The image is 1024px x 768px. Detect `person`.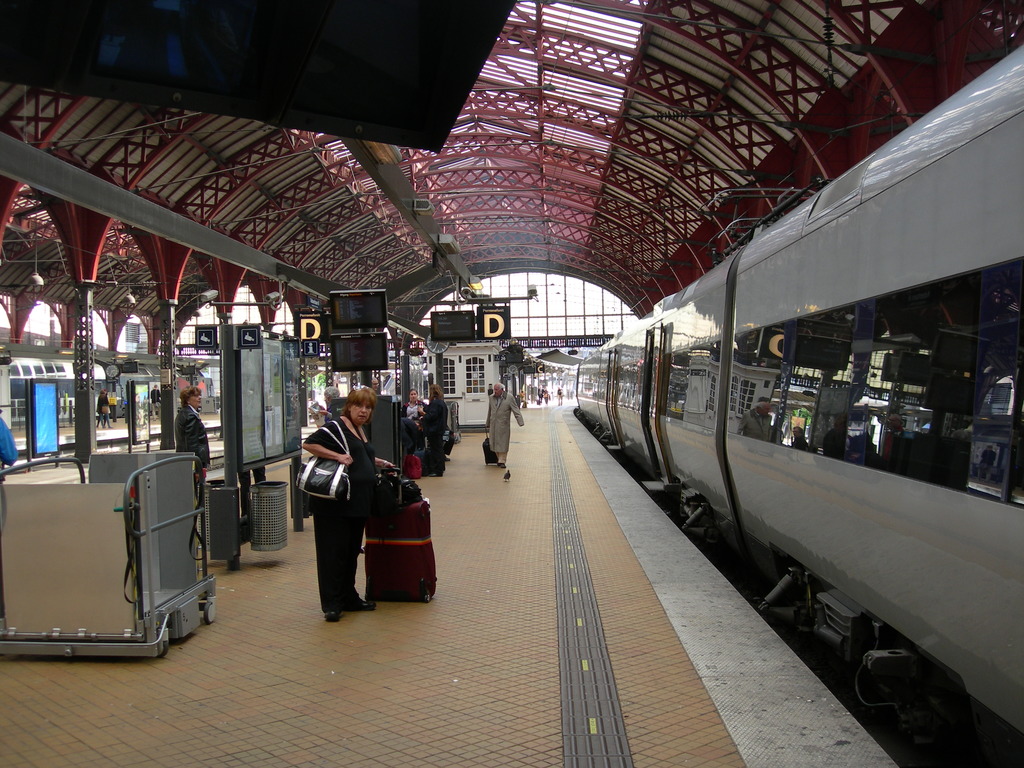
Detection: pyautogui.locateOnScreen(307, 388, 333, 428).
